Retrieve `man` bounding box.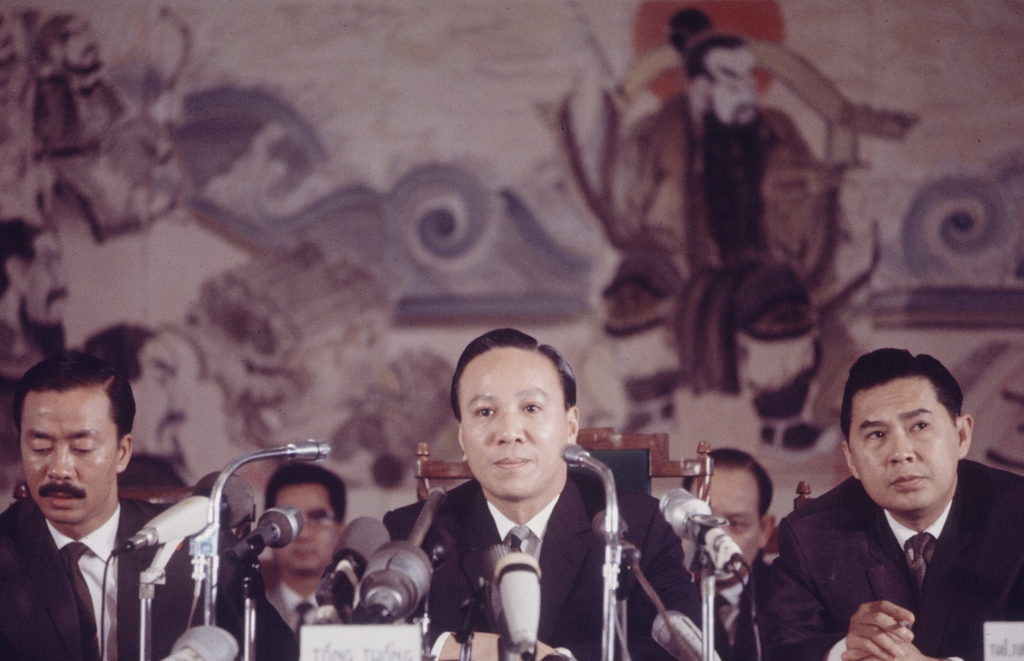
Bounding box: l=2, t=350, r=306, b=660.
